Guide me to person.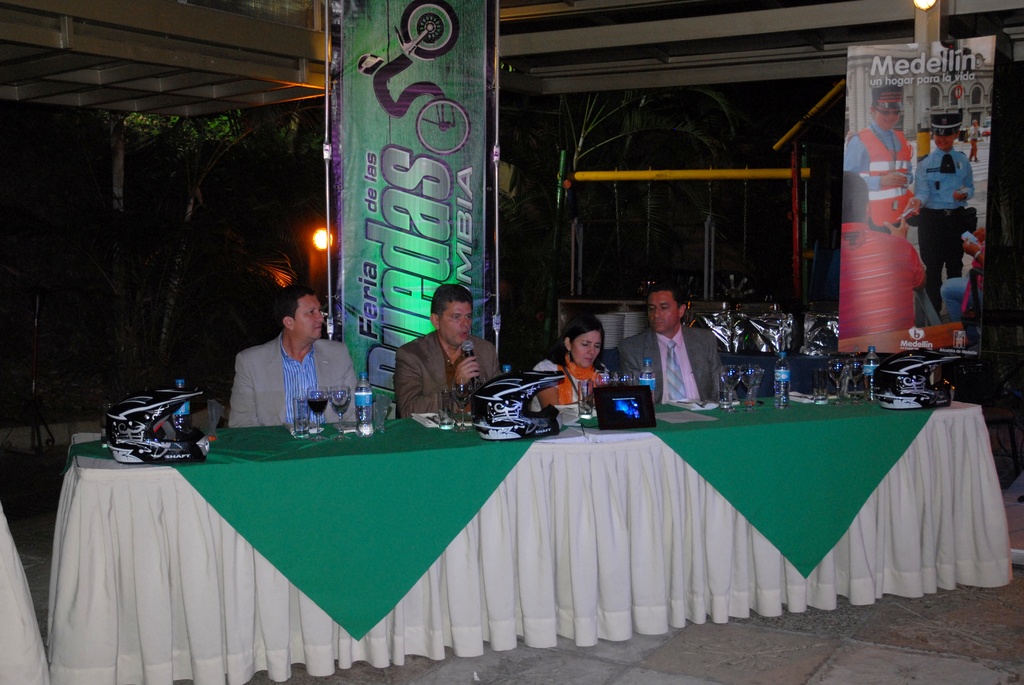
Guidance: region(383, 288, 484, 432).
